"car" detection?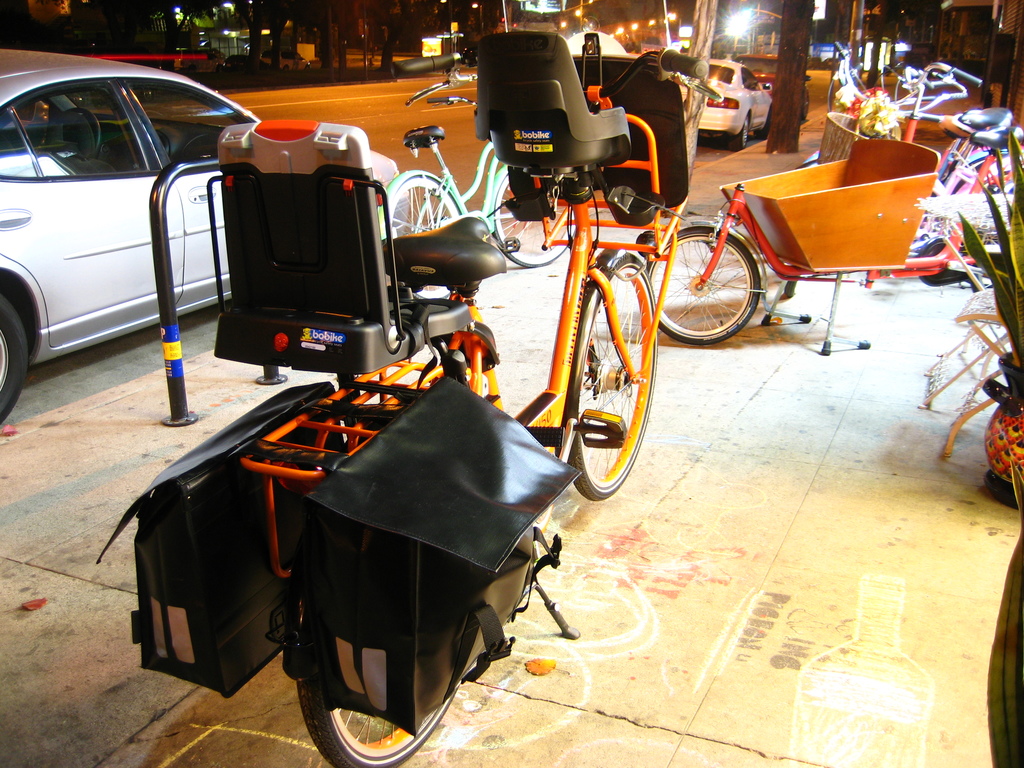
BBox(0, 45, 403, 422)
